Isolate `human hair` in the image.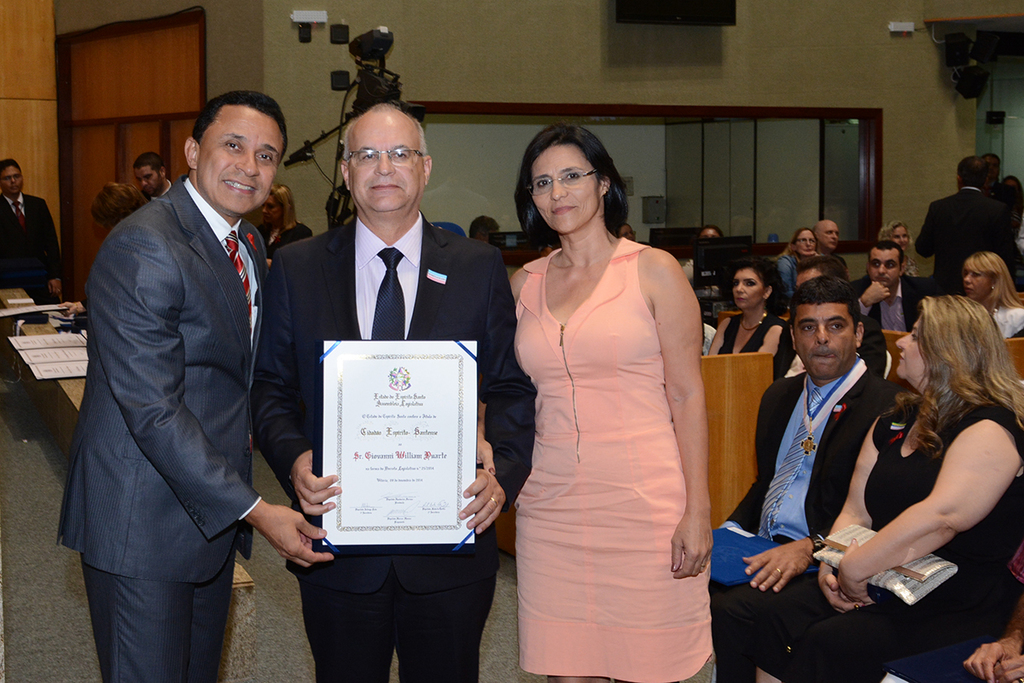
Isolated region: l=135, t=150, r=165, b=174.
